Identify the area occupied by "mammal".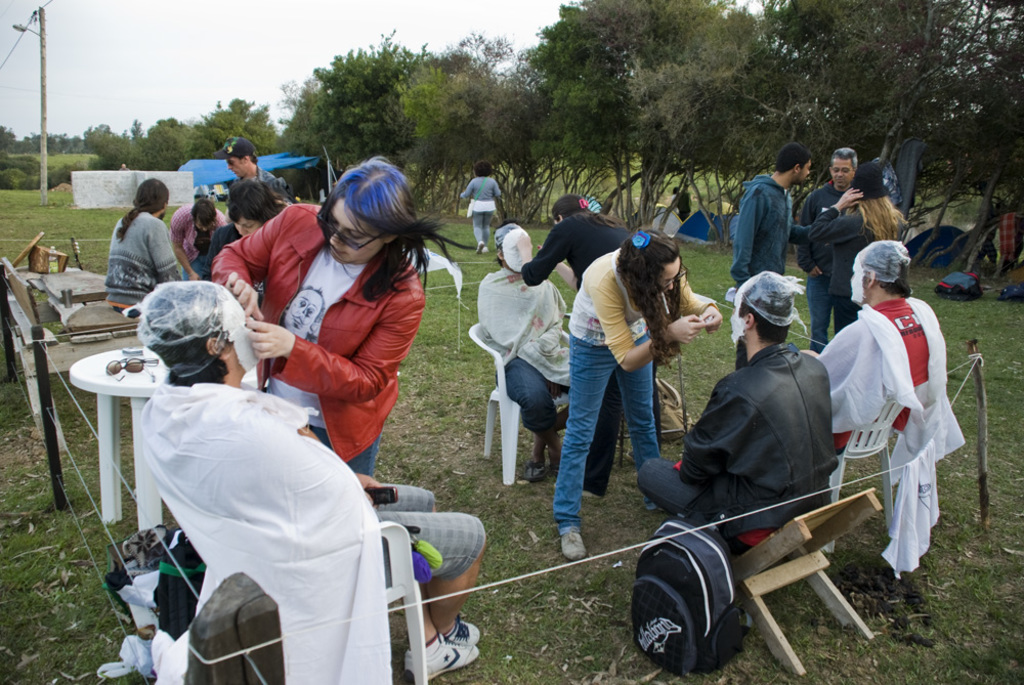
Area: l=800, t=240, r=934, b=454.
